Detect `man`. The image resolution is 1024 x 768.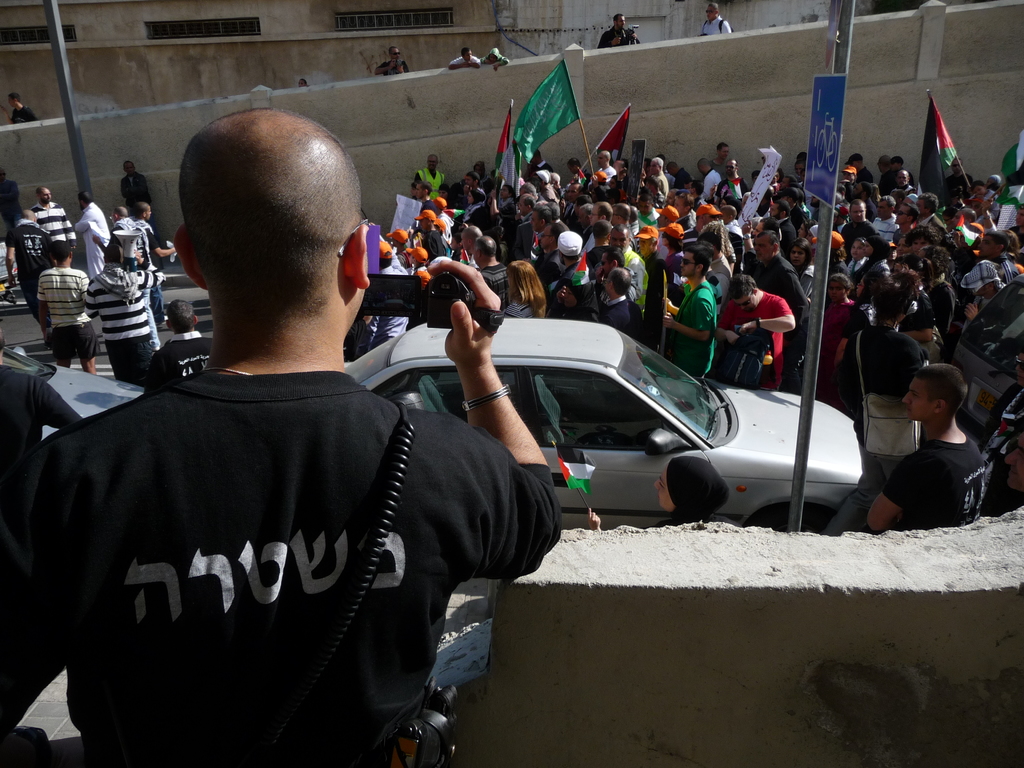
rect(373, 45, 410, 74).
